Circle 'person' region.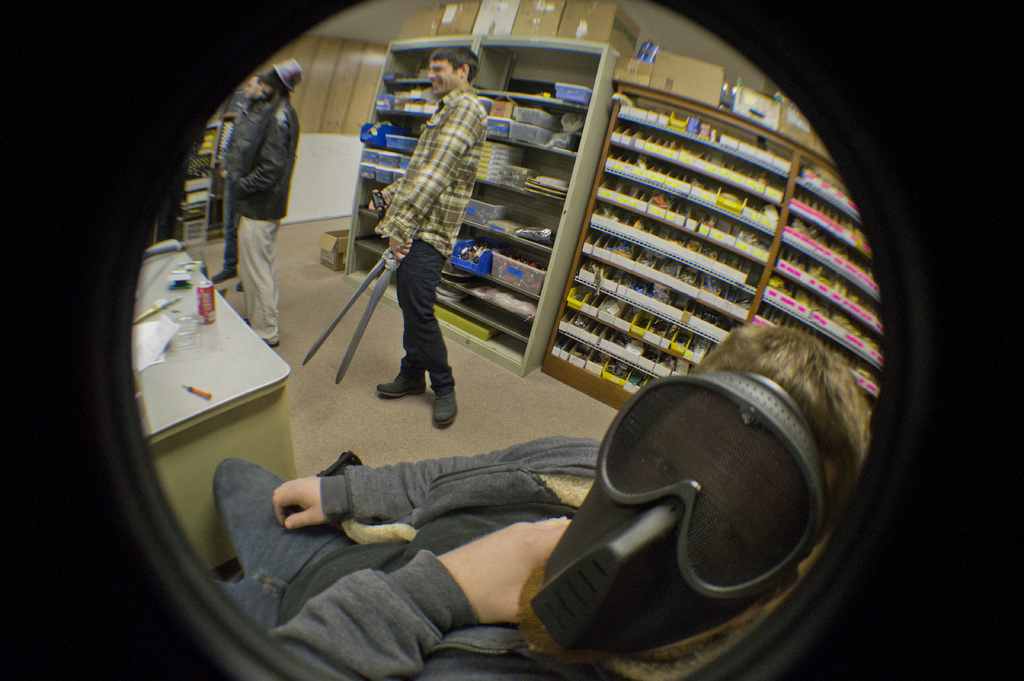
Region: rect(202, 63, 280, 277).
